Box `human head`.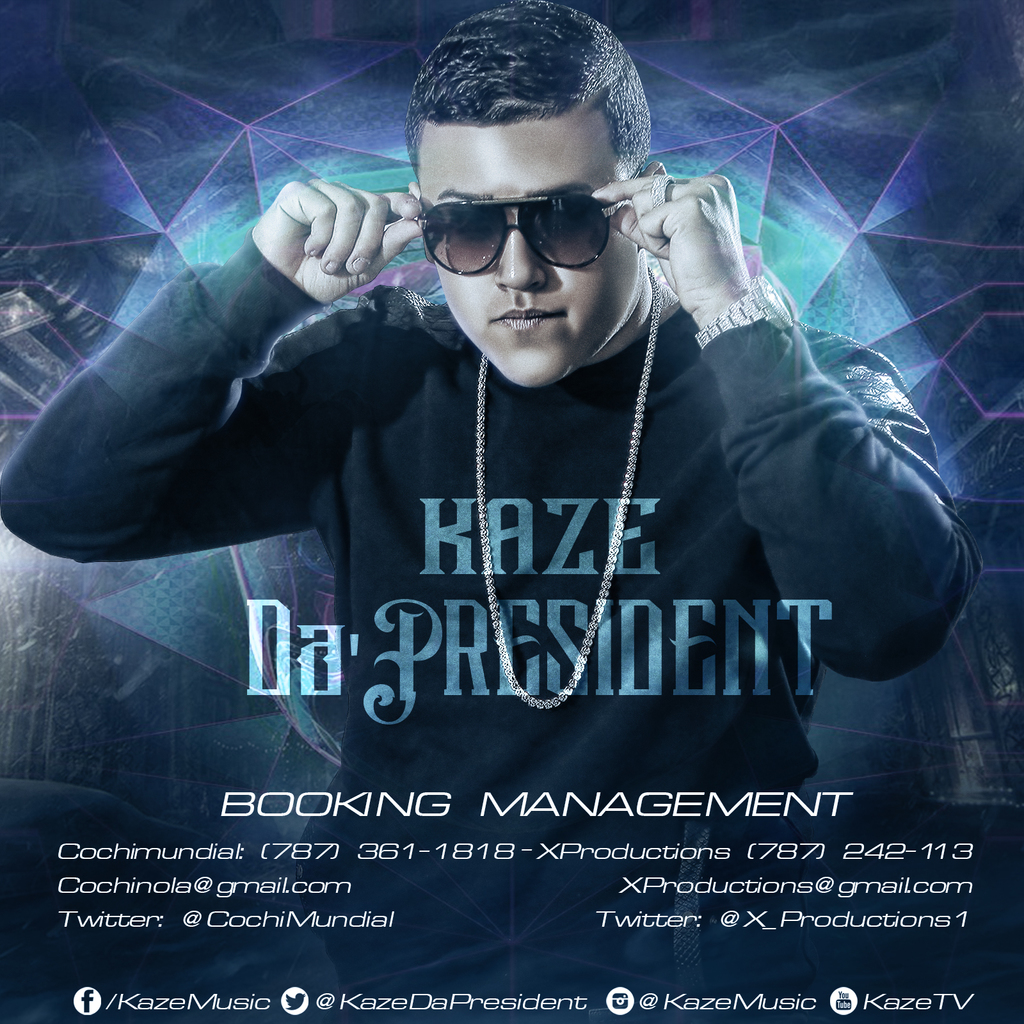
bbox=[394, 13, 692, 383].
